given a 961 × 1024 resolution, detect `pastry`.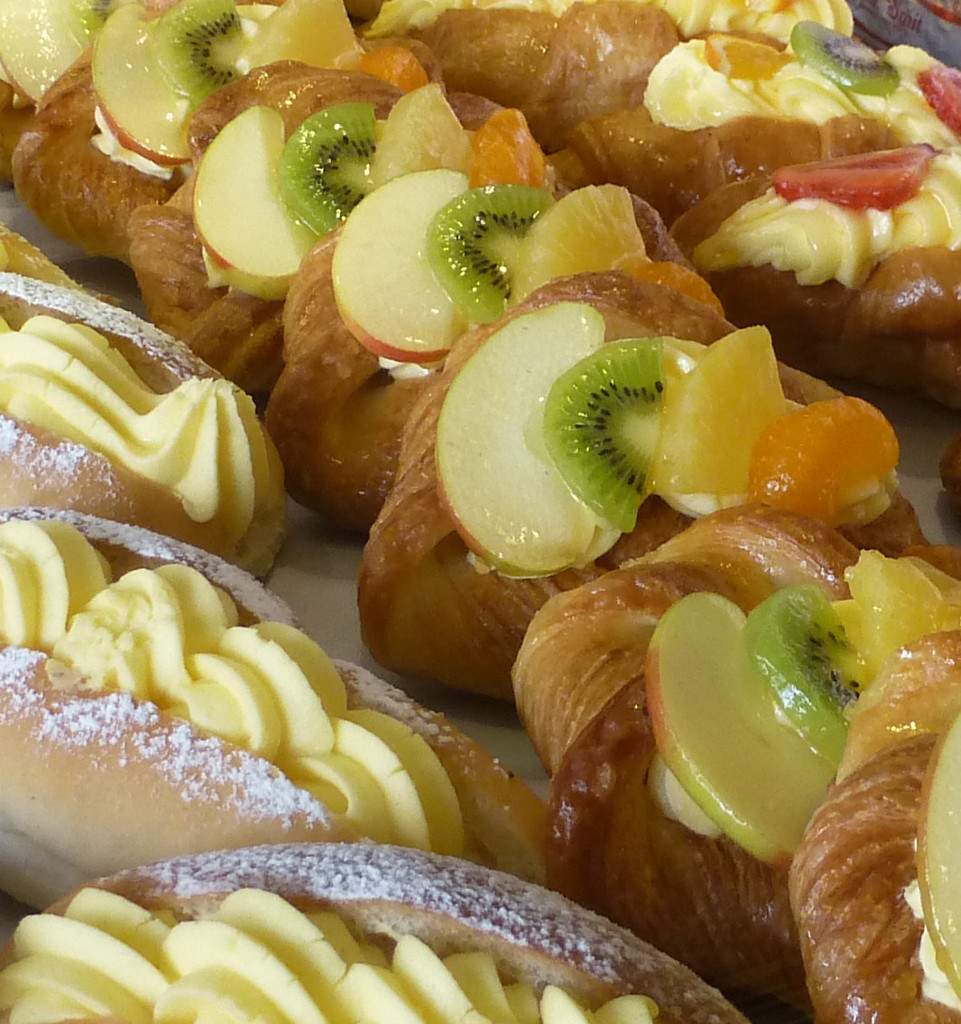
pyautogui.locateOnScreen(0, 0, 367, 266).
